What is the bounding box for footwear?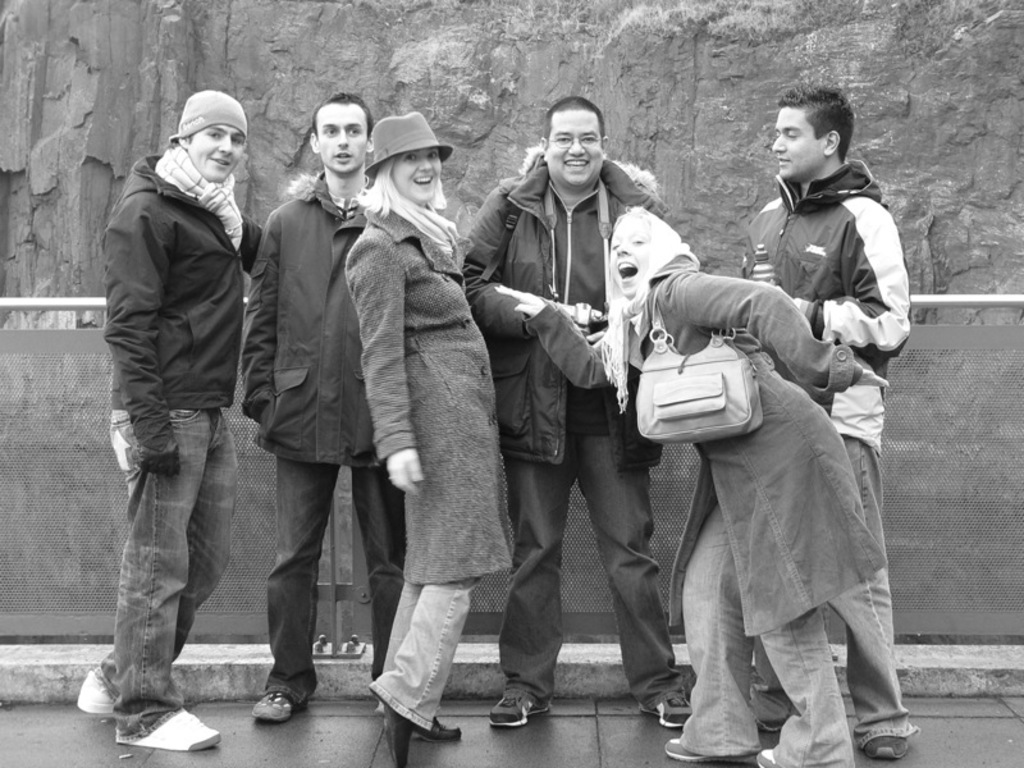
BBox(626, 681, 705, 728).
